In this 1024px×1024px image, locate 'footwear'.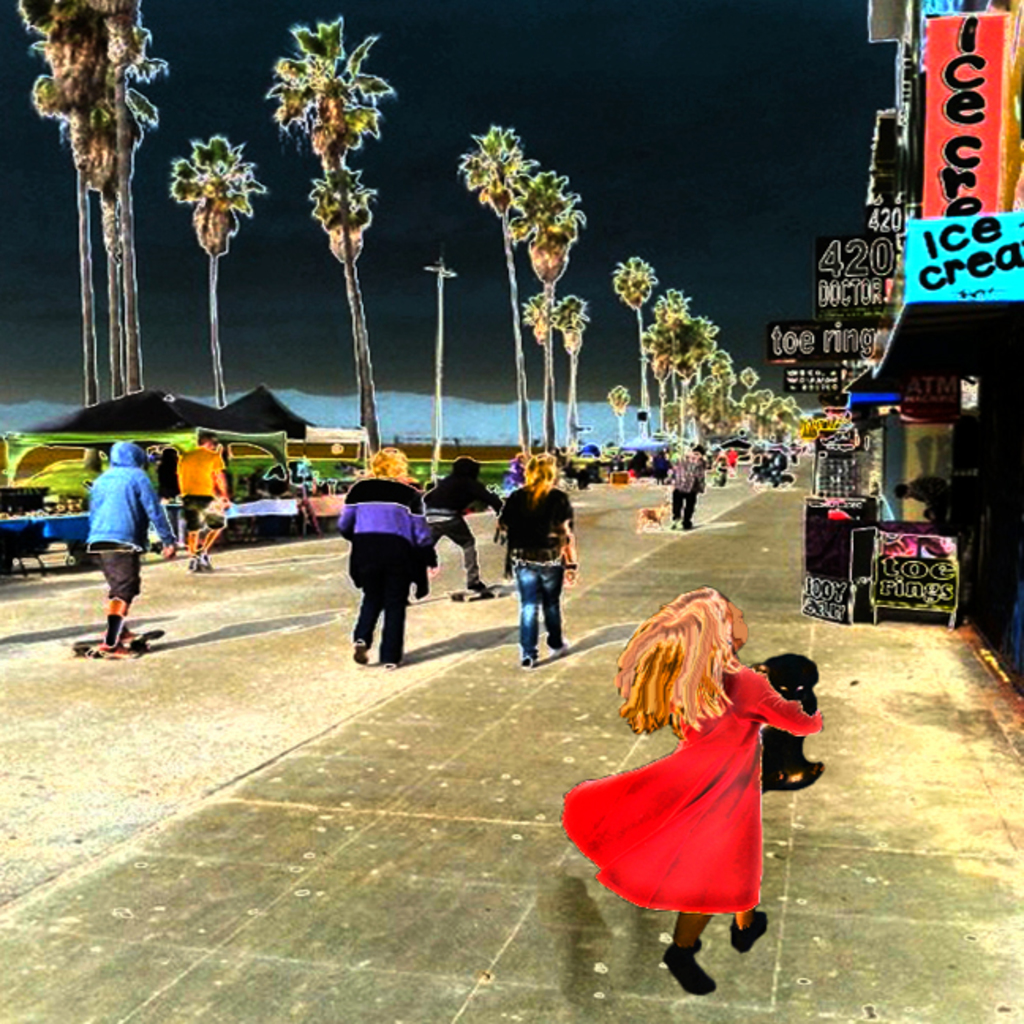
Bounding box: bbox=[349, 640, 365, 668].
